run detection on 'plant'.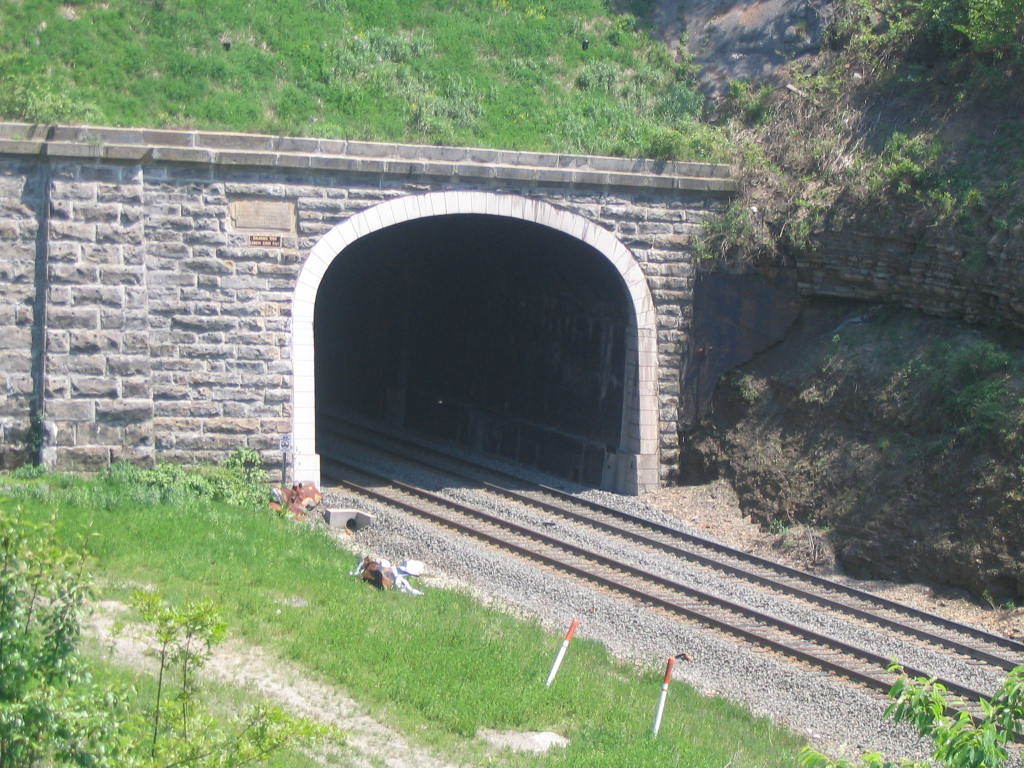
Result: left=819, top=517, right=838, bottom=539.
